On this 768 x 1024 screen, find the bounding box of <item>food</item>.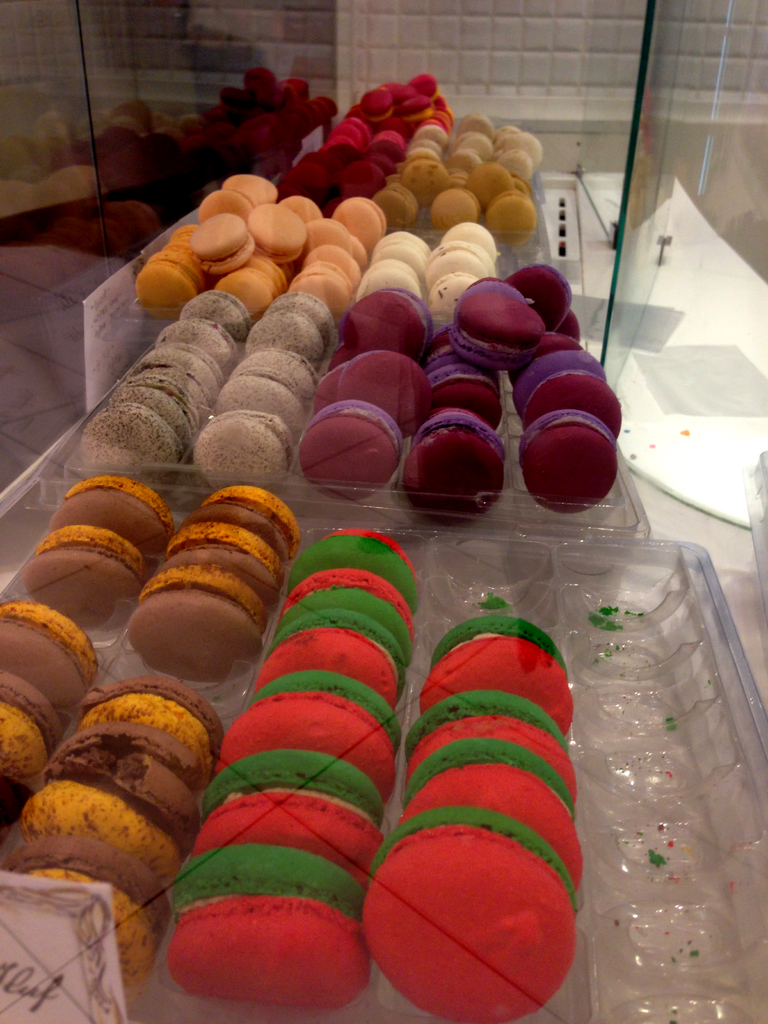
Bounding box: box=[191, 746, 387, 877].
